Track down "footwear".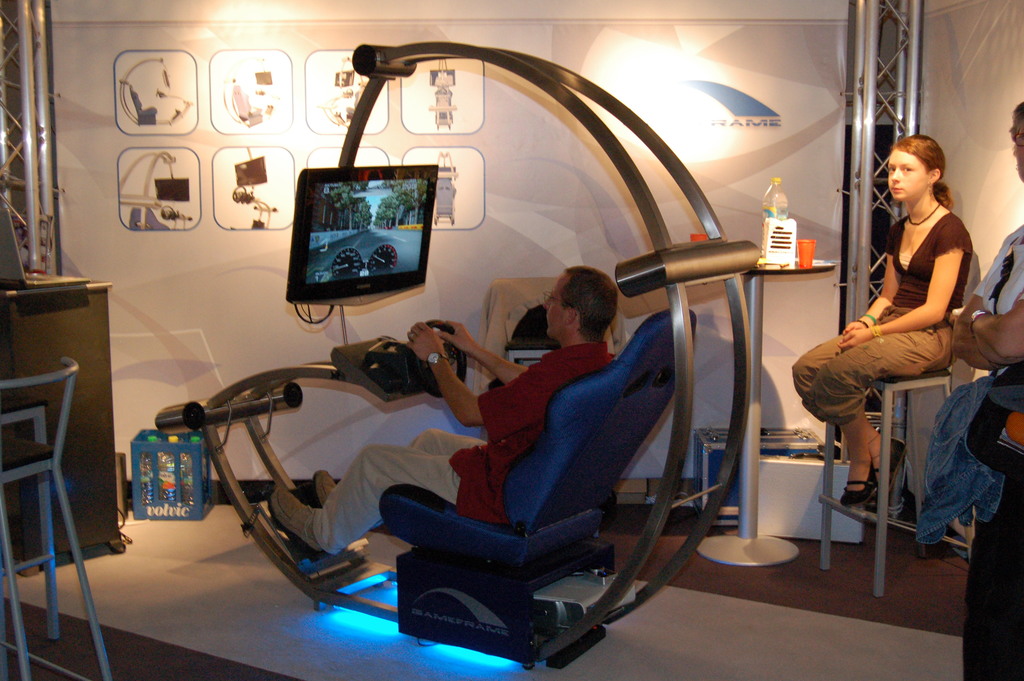
Tracked to 268 486 326 554.
